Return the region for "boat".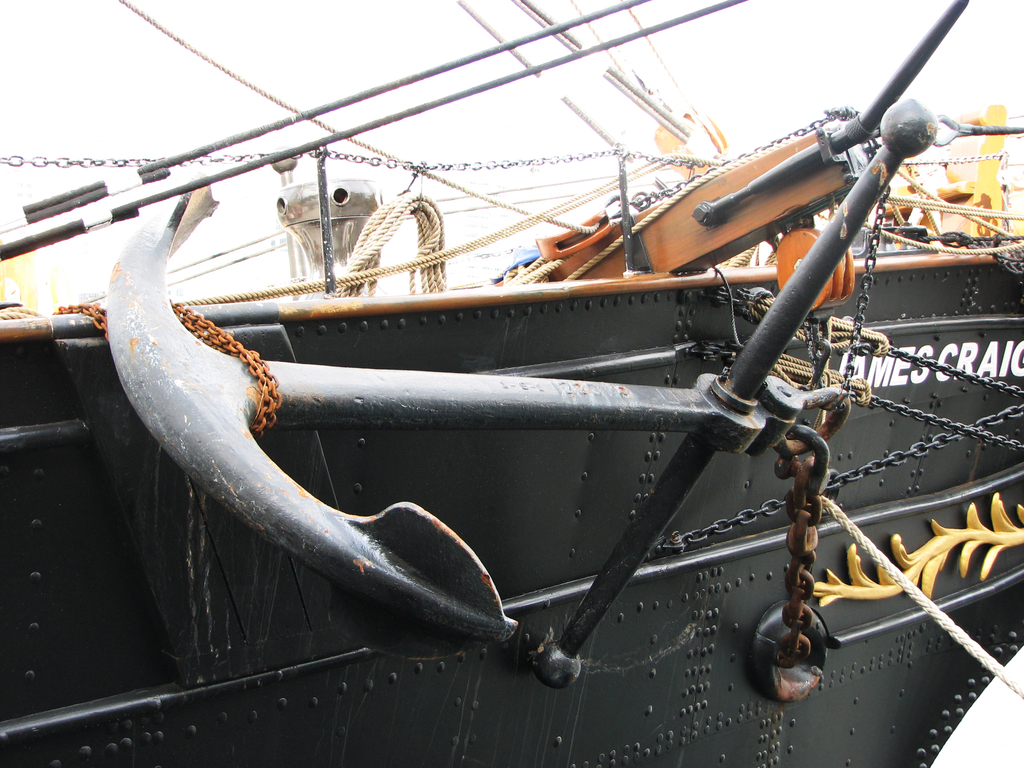
x1=2, y1=0, x2=1023, y2=767.
